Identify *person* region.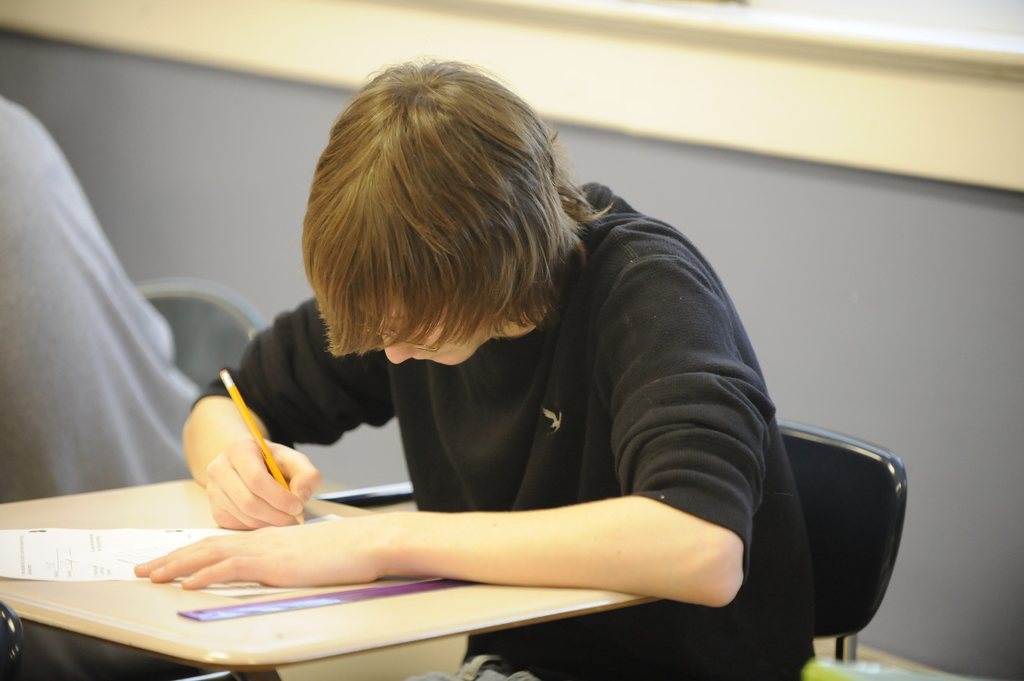
Region: 0/99/211/680.
